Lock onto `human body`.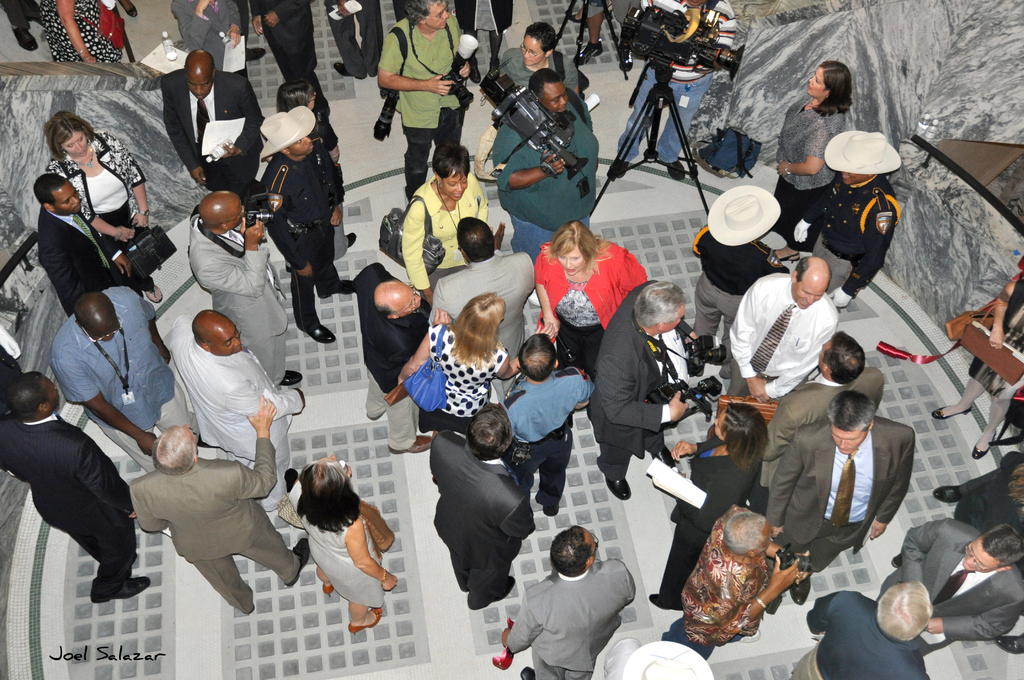
Locked: l=484, t=71, r=609, b=247.
